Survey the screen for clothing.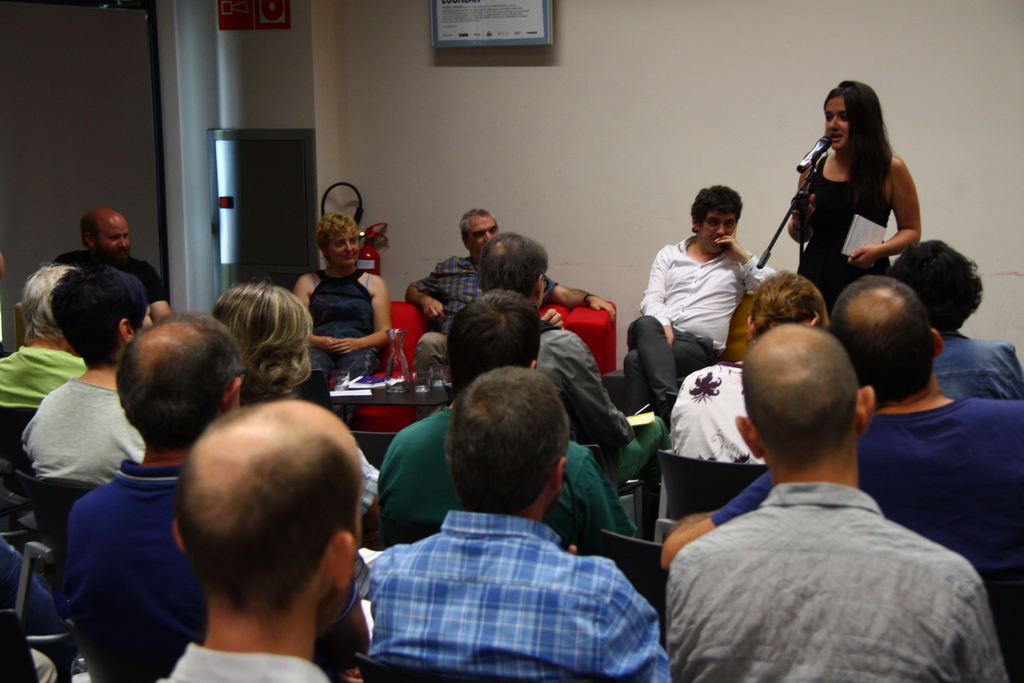
Survey found: [52, 252, 165, 321].
